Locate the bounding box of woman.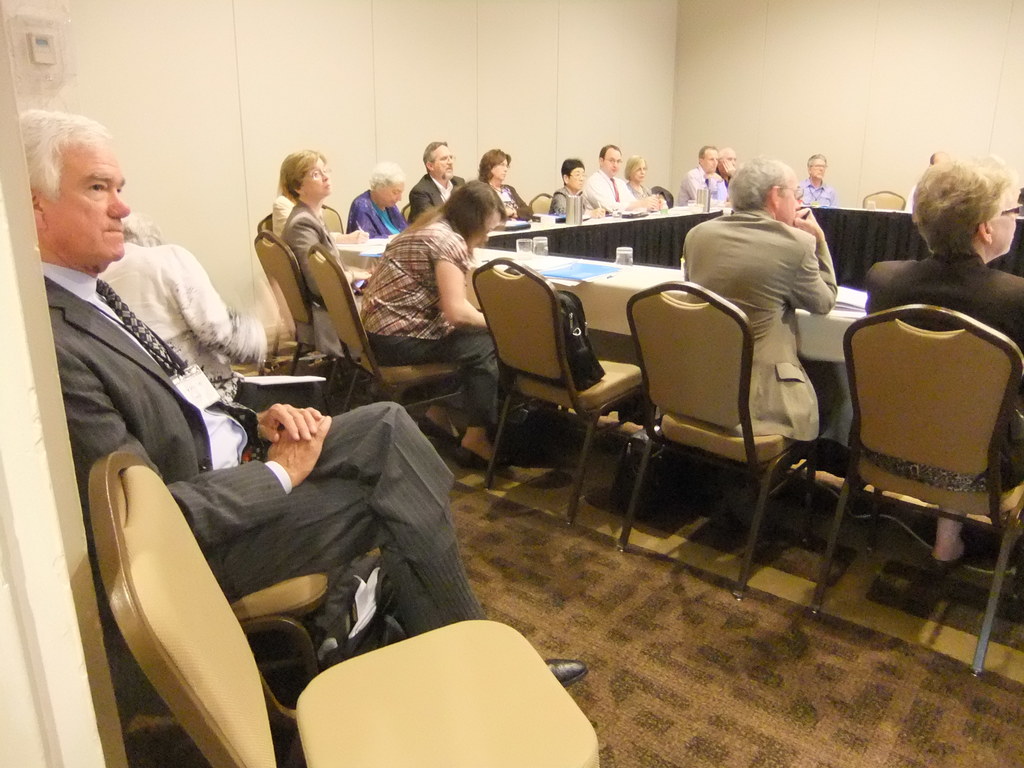
Bounding box: bbox=[349, 162, 401, 245].
